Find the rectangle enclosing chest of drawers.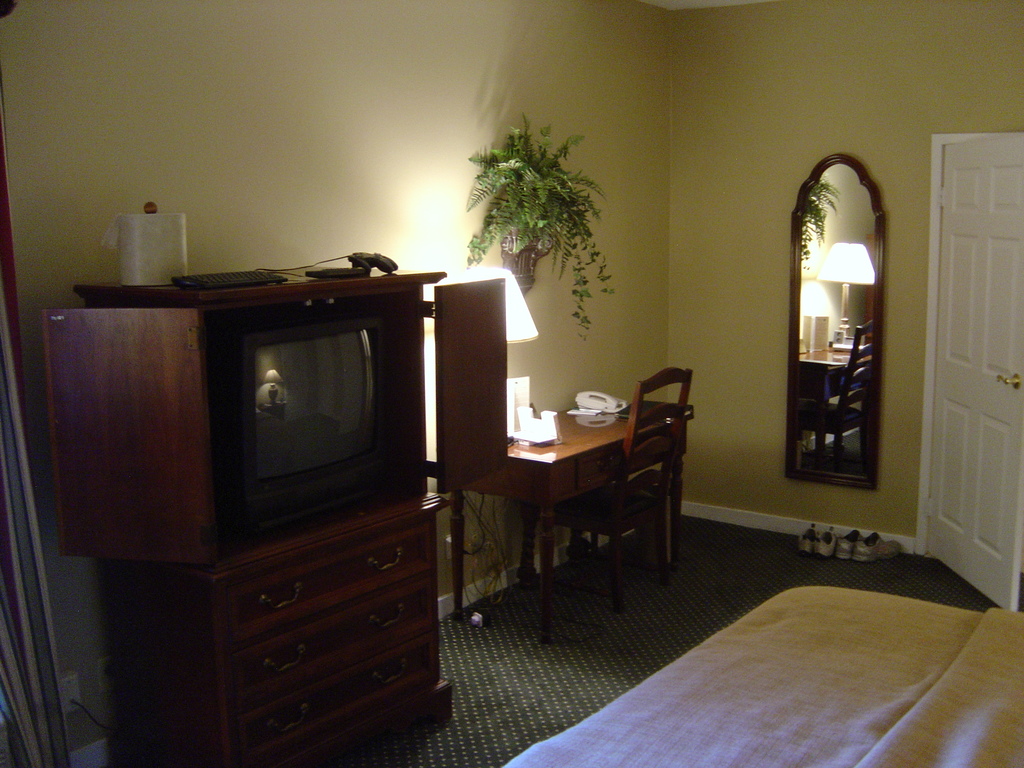
bbox(95, 493, 451, 767).
